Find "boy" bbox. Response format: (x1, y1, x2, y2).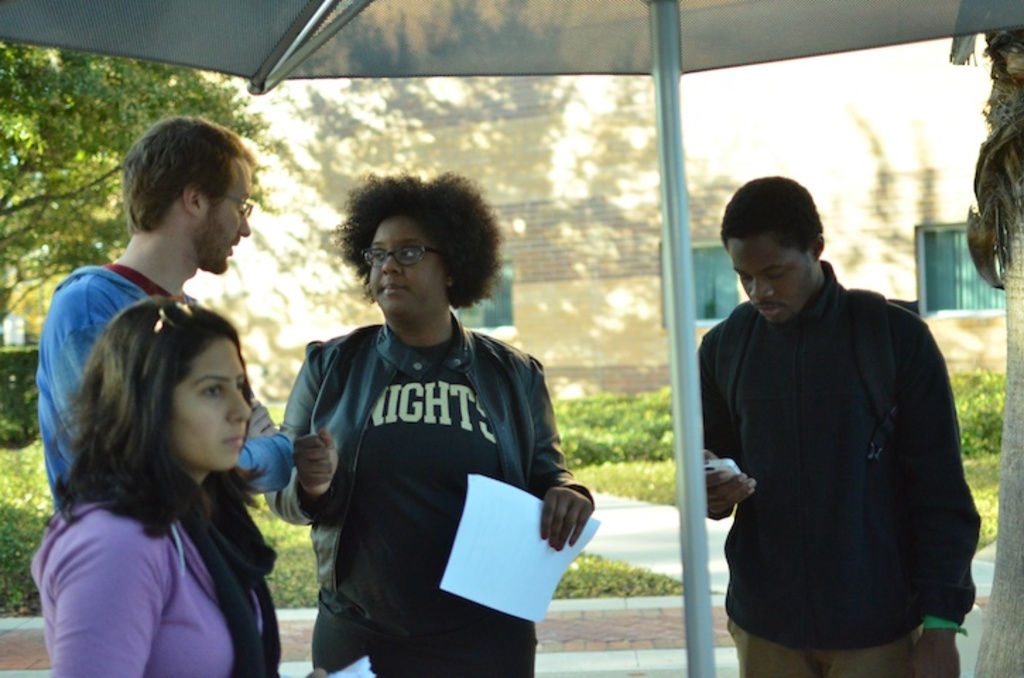
(35, 116, 292, 506).
